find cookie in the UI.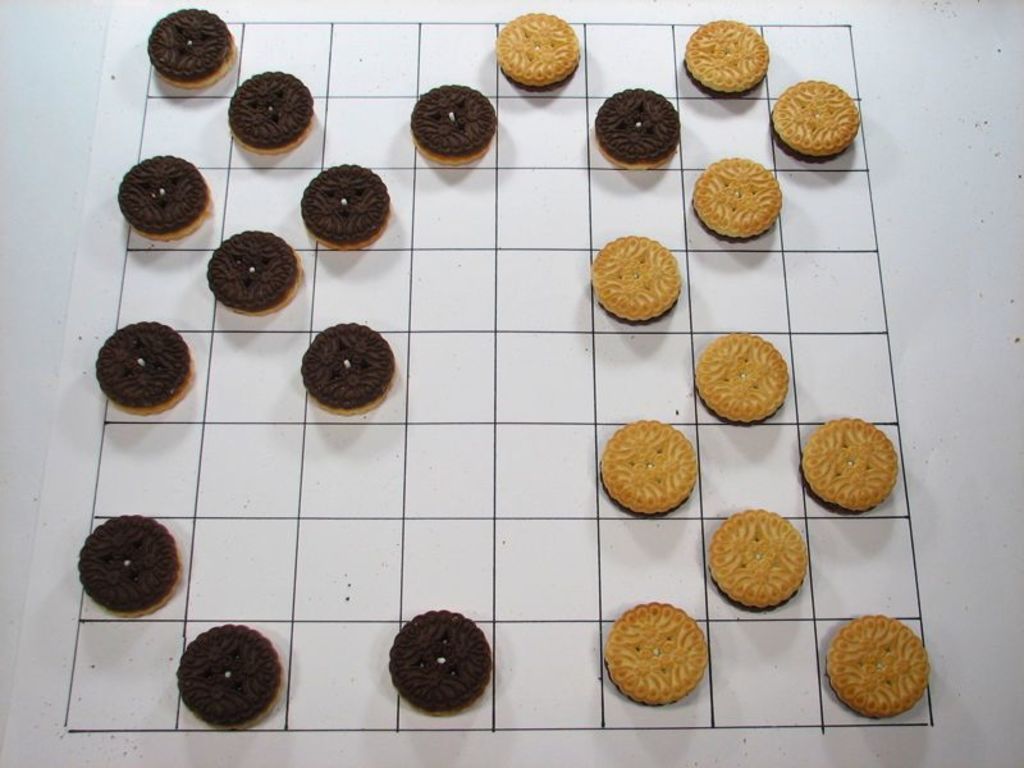
UI element at bbox=[824, 613, 933, 719].
